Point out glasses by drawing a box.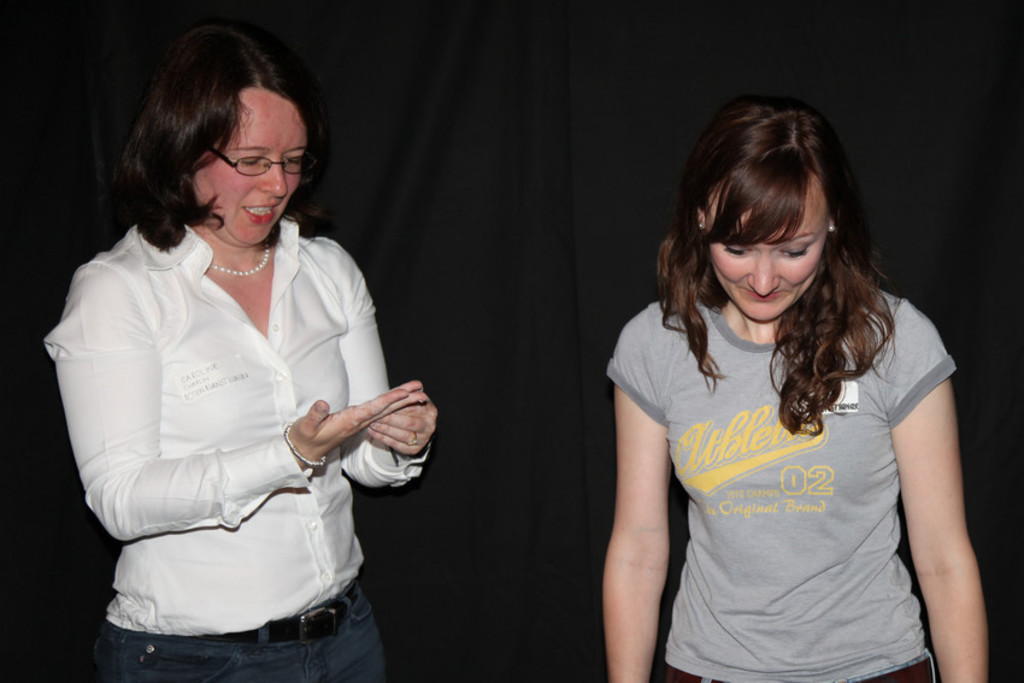
211 148 317 179.
